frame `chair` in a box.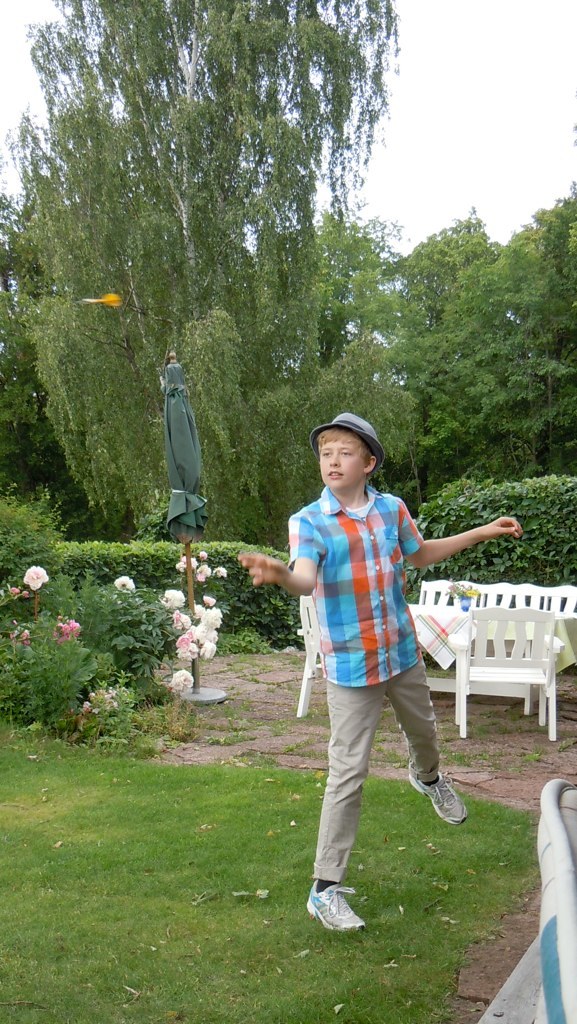
Rect(293, 593, 330, 719).
